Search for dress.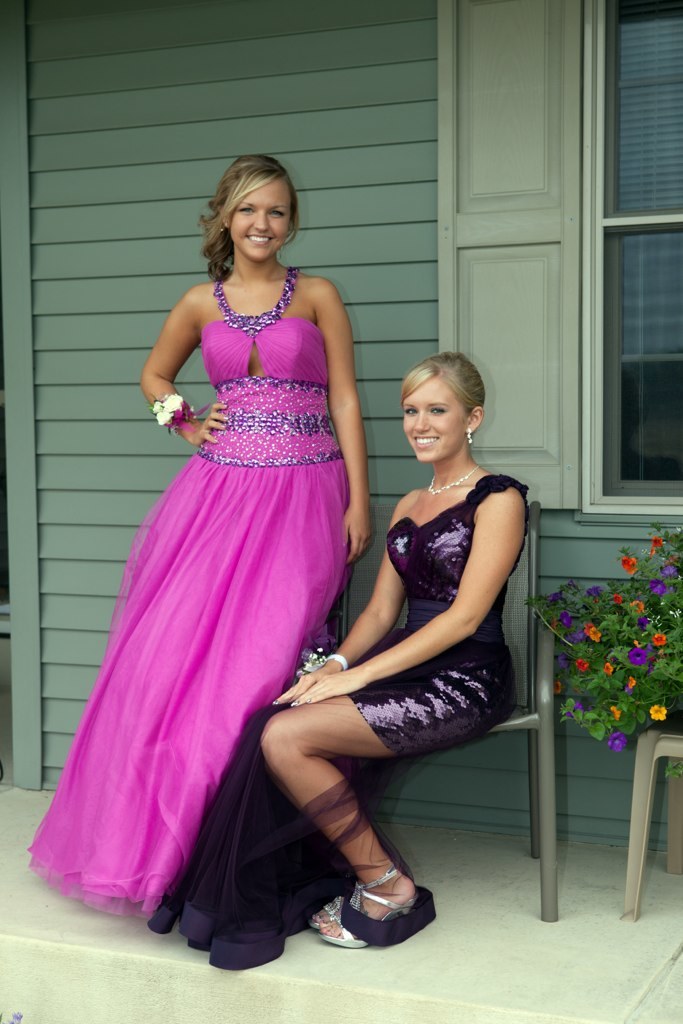
Found at (25,270,356,919).
